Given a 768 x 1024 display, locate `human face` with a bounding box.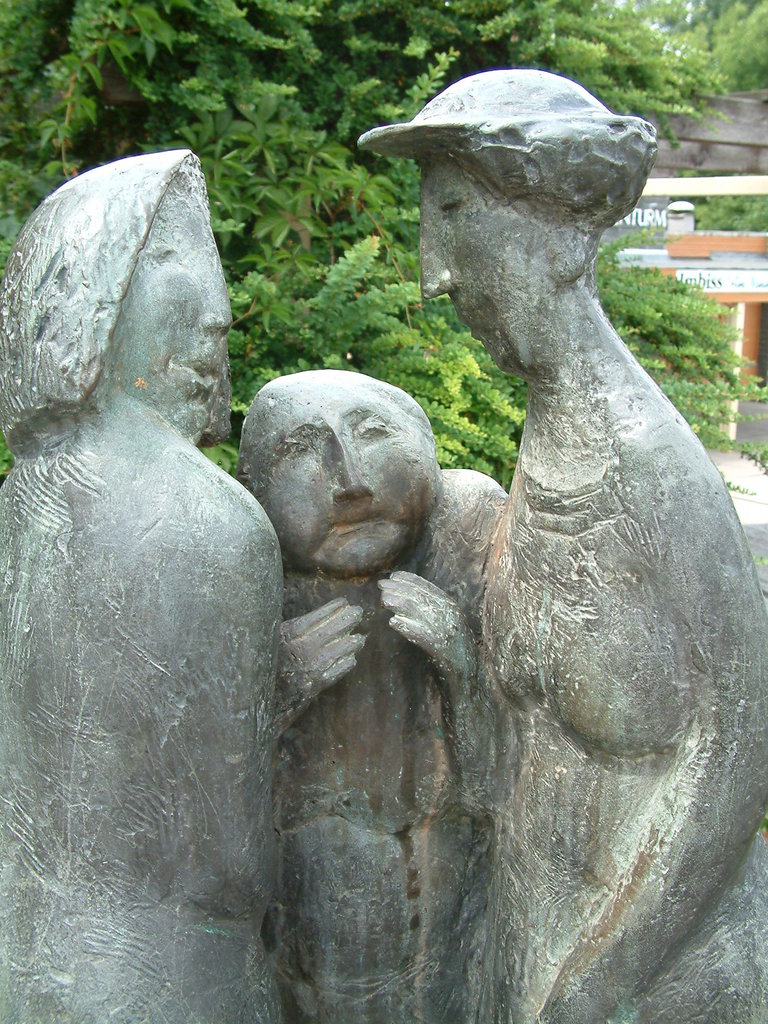
Located: {"x1": 119, "y1": 195, "x2": 233, "y2": 435}.
